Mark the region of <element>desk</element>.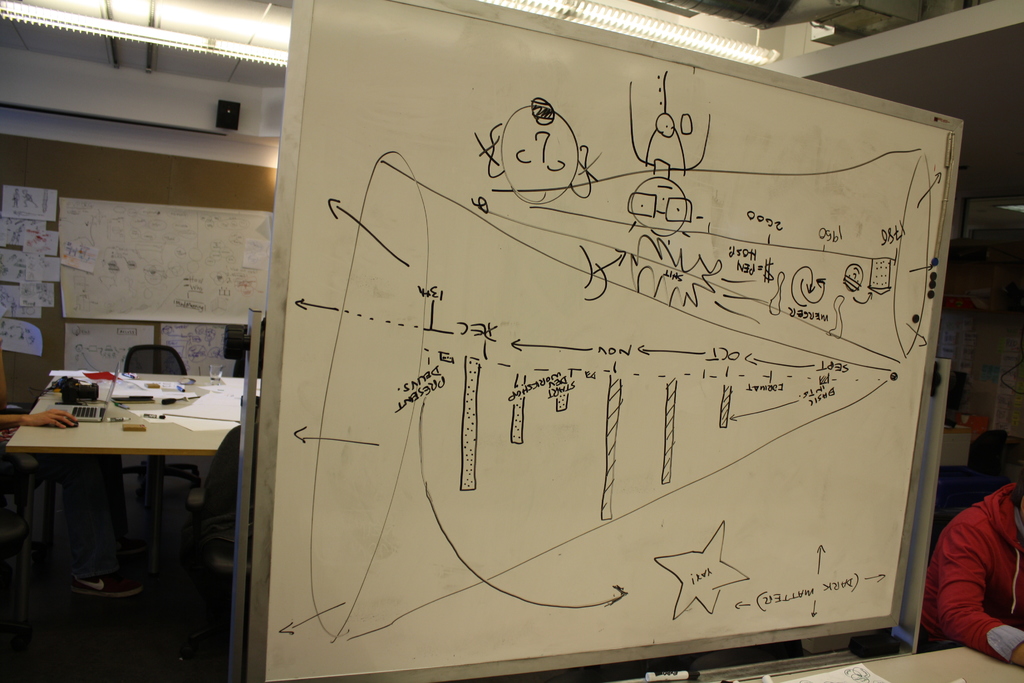
Region: region(708, 636, 1023, 682).
